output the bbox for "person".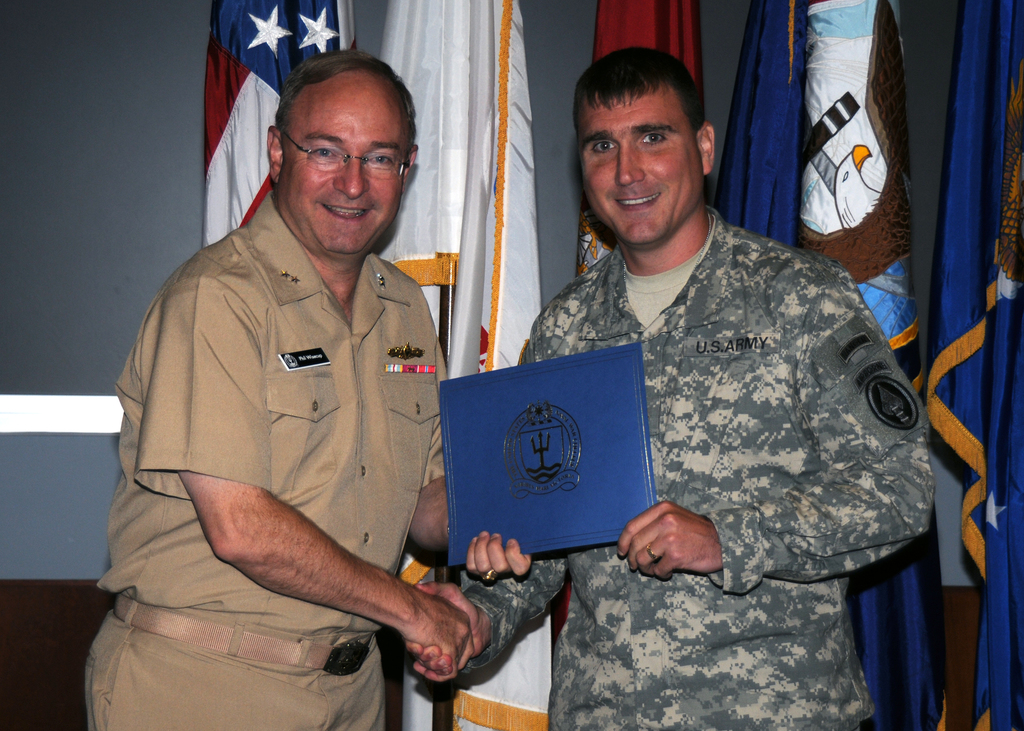
<bbox>413, 47, 933, 730</bbox>.
